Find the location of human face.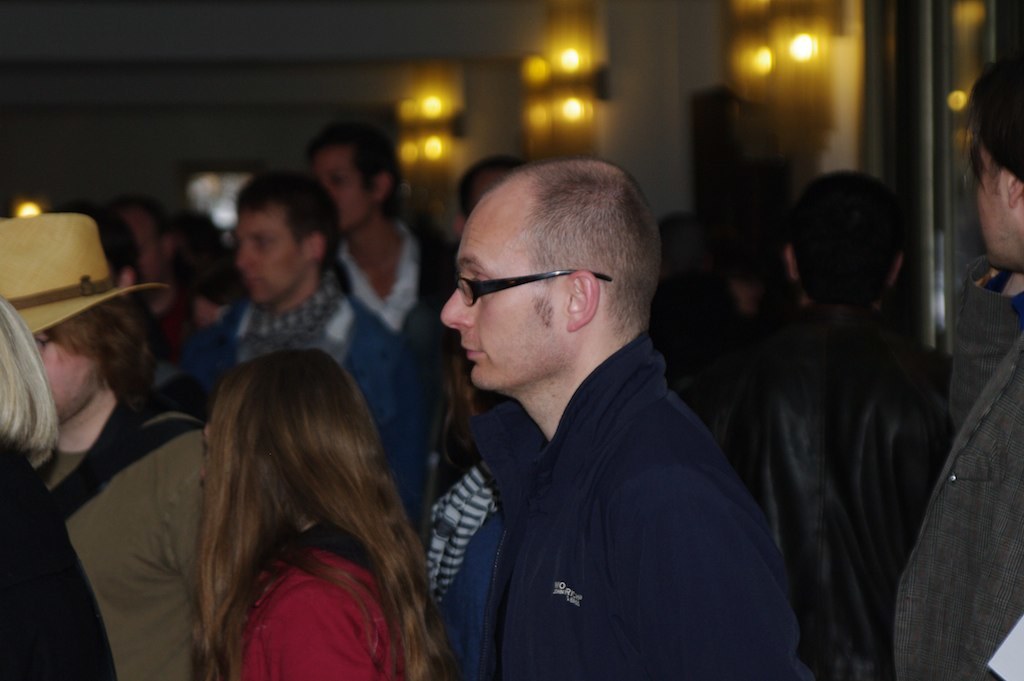
Location: detection(124, 211, 160, 294).
